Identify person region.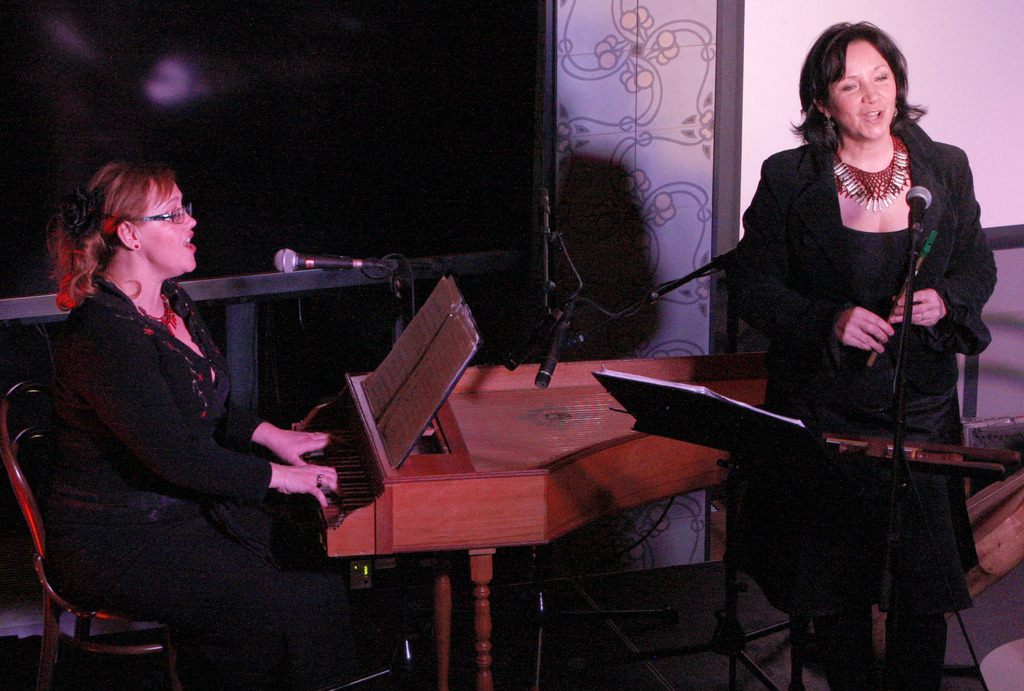
Region: [36, 158, 316, 682].
